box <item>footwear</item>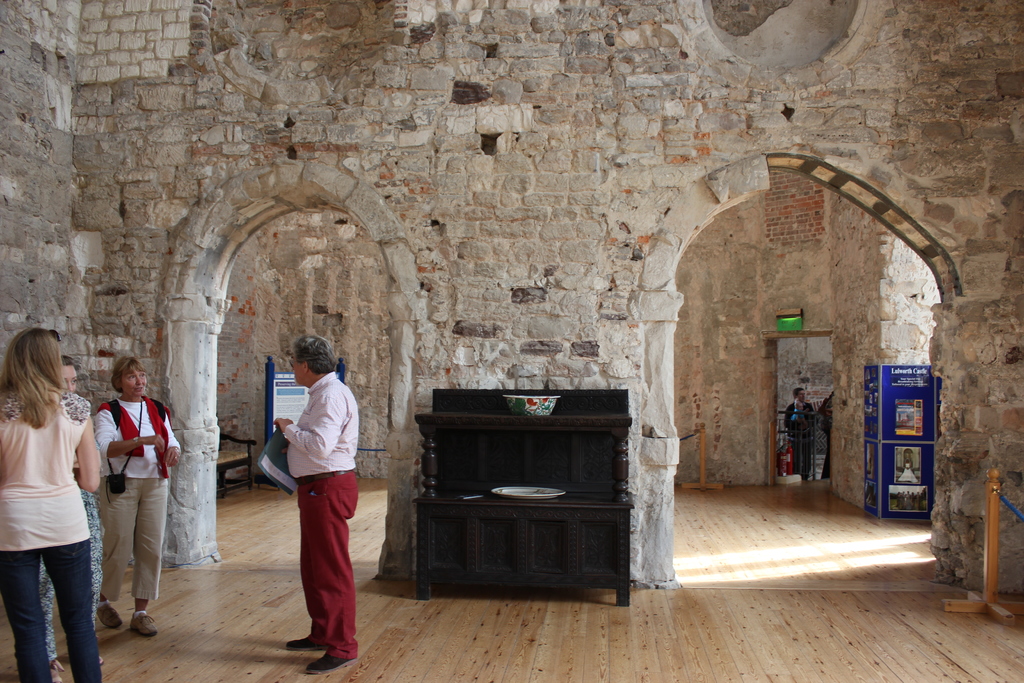
(x1=305, y1=652, x2=354, y2=673)
